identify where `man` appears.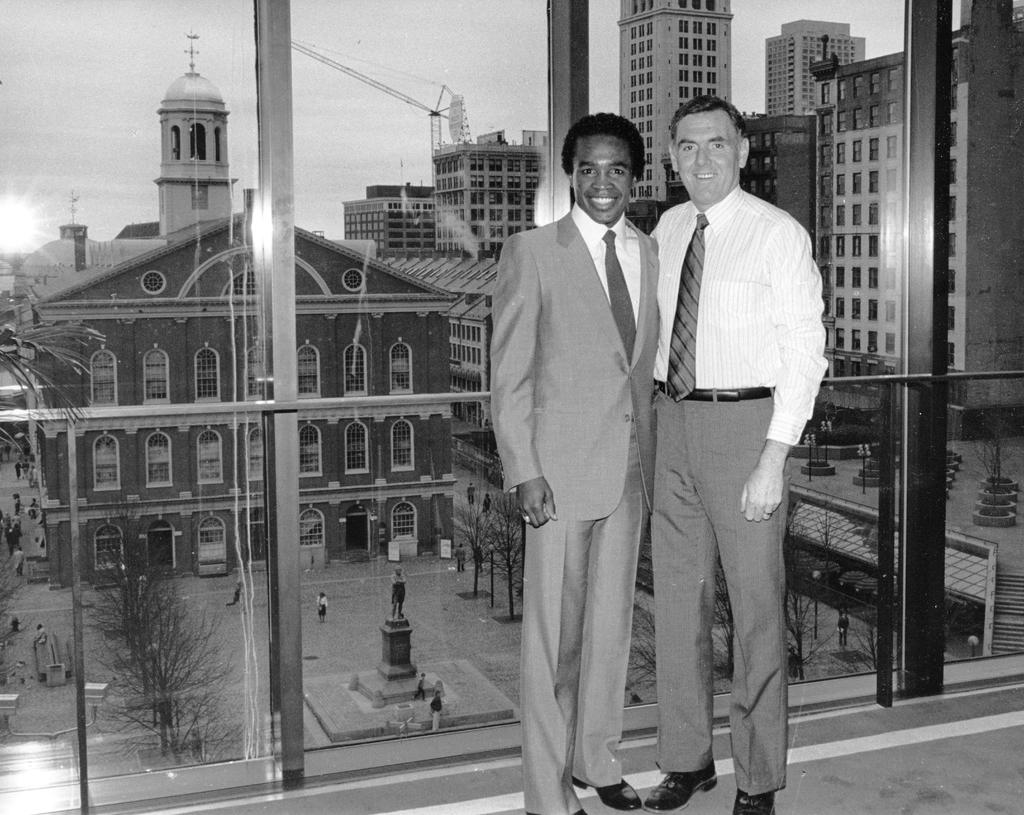
Appears at region(487, 111, 661, 814).
